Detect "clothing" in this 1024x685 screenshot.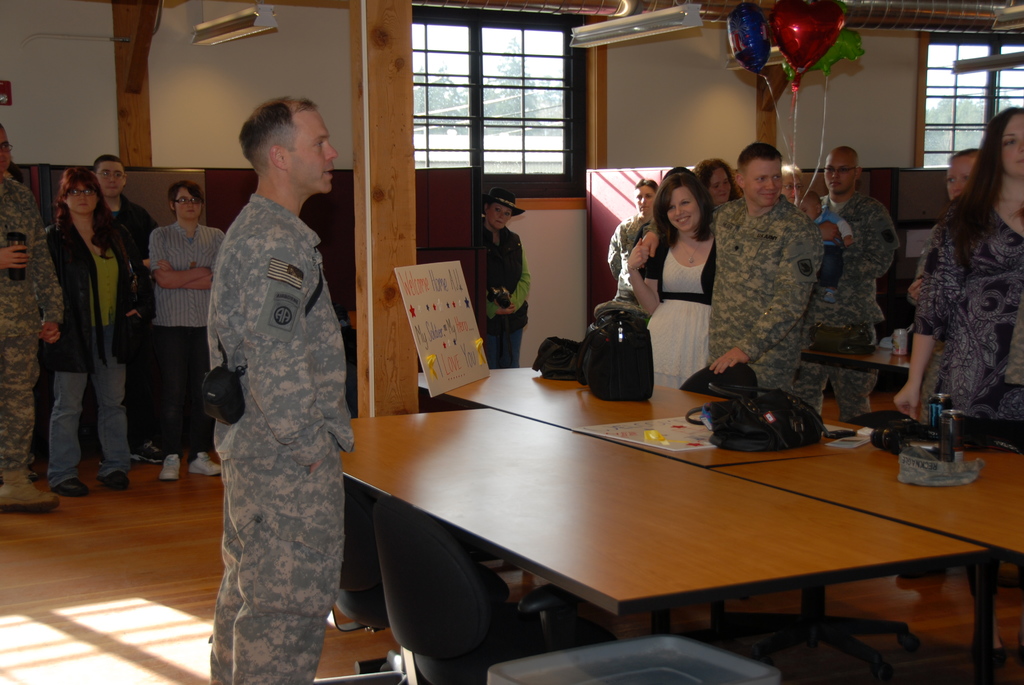
Detection: BBox(42, 211, 140, 484).
